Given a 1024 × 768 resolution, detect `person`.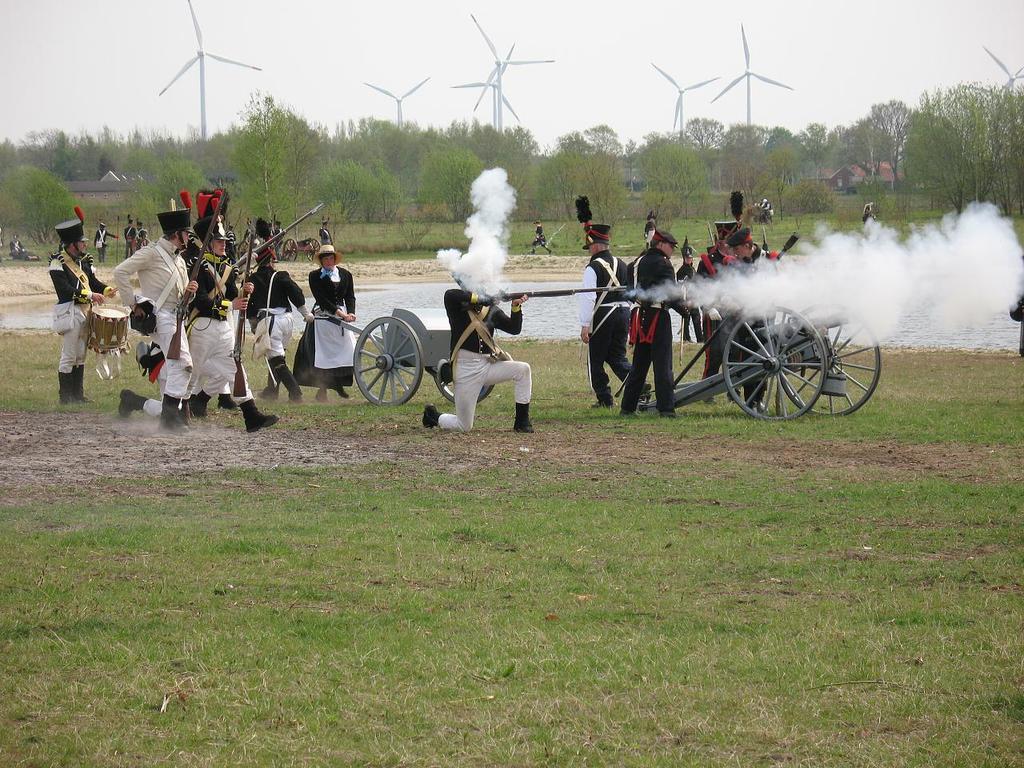
[left=630, top=238, right=690, bottom=416].
